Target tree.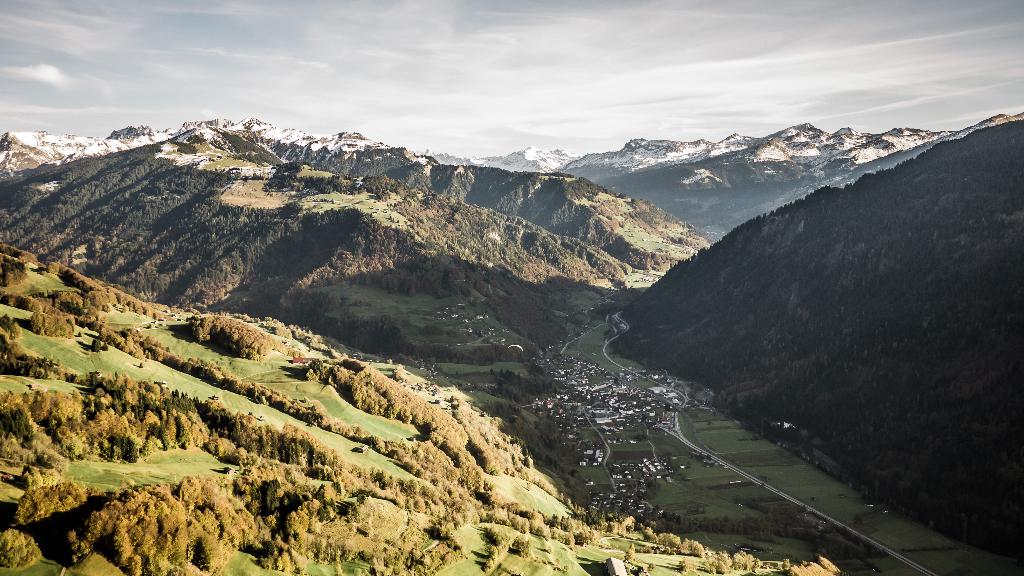
Target region: (182, 317, 276, 366).
